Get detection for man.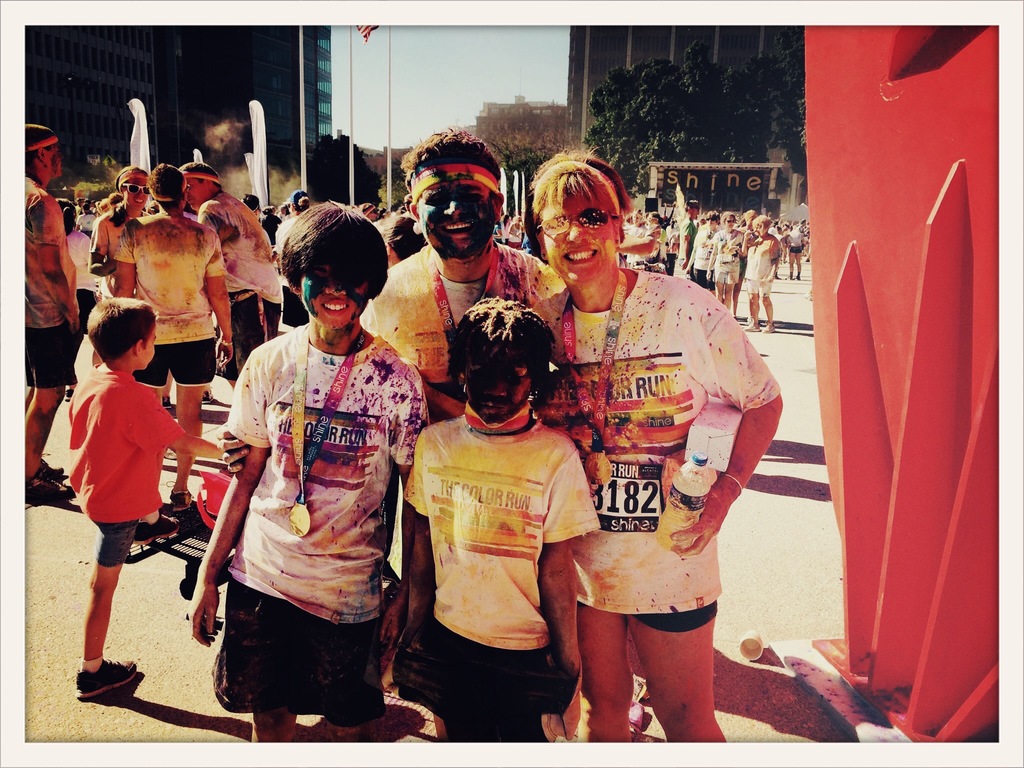
Detection: 275:189:310:323.
